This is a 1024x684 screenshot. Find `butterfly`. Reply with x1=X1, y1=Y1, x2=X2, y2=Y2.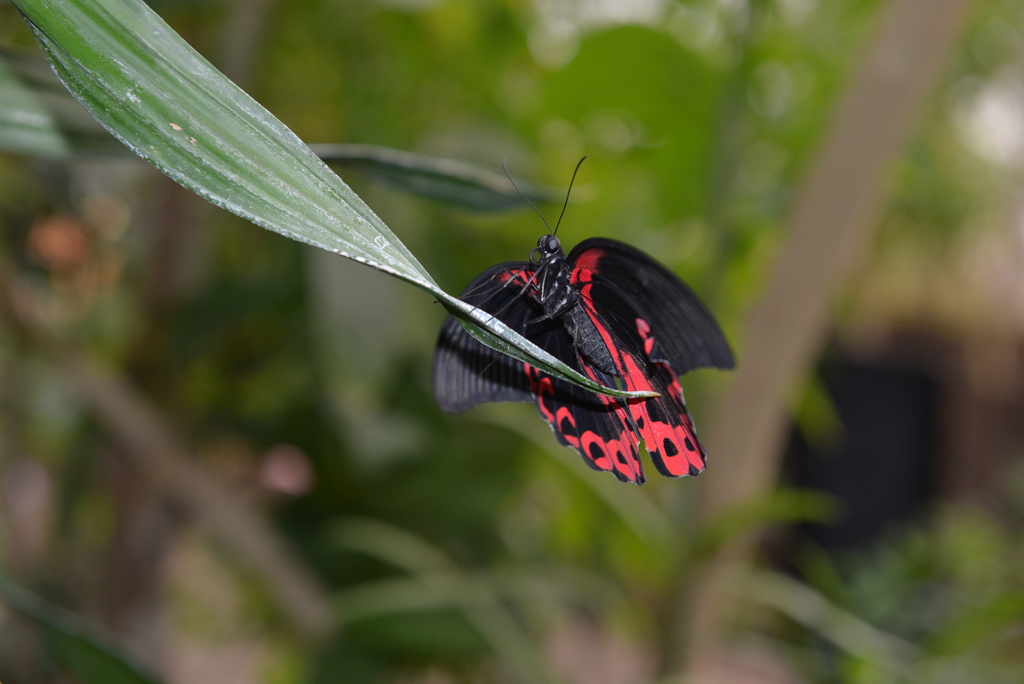
x1=430, y1=136, x2=711, y2=488.
